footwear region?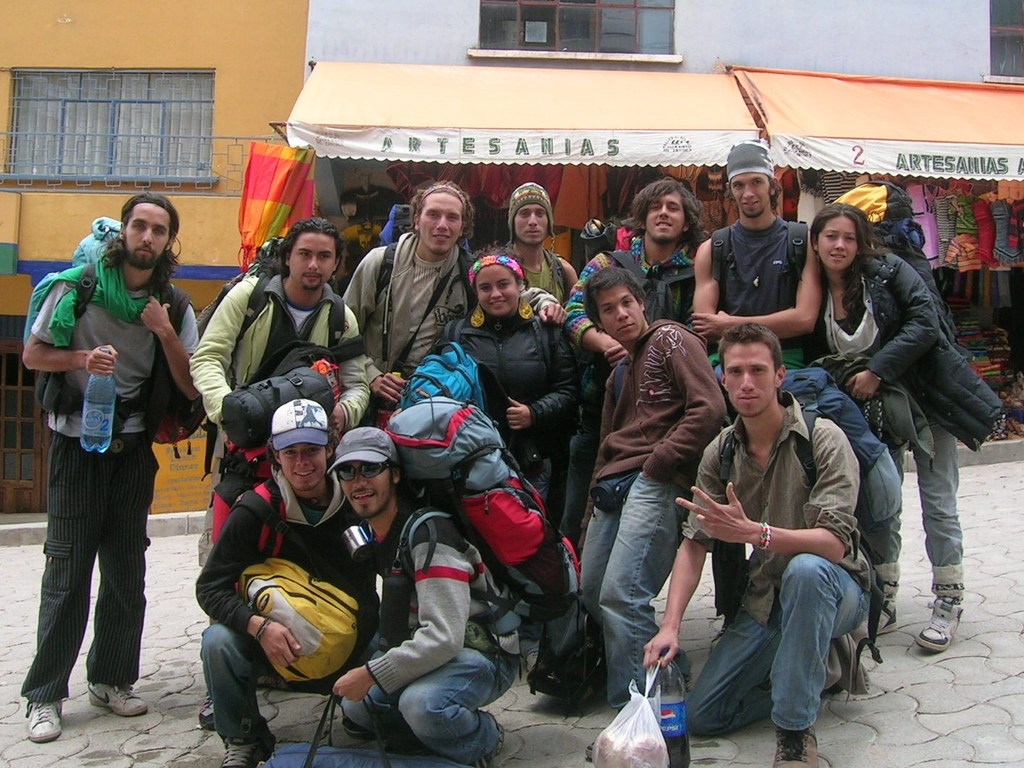
crop(22, 700, 62, 742)
